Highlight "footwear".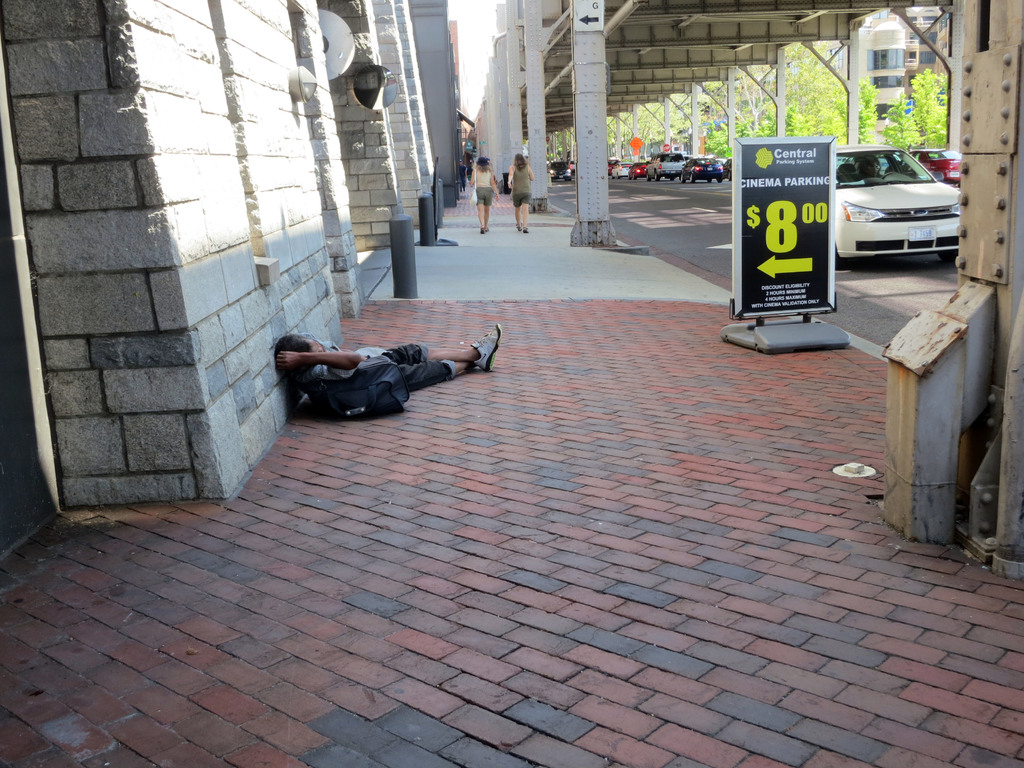
Highlighted region: (521, 223, 532, 236).
